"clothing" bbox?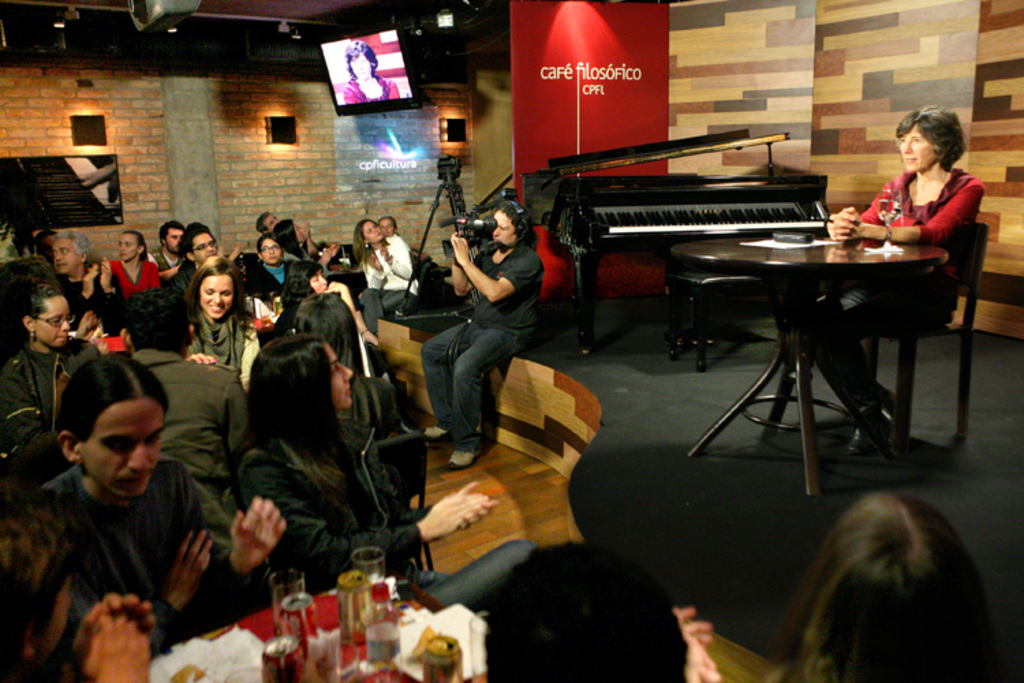
select_region(115, 254, 172, 302)
